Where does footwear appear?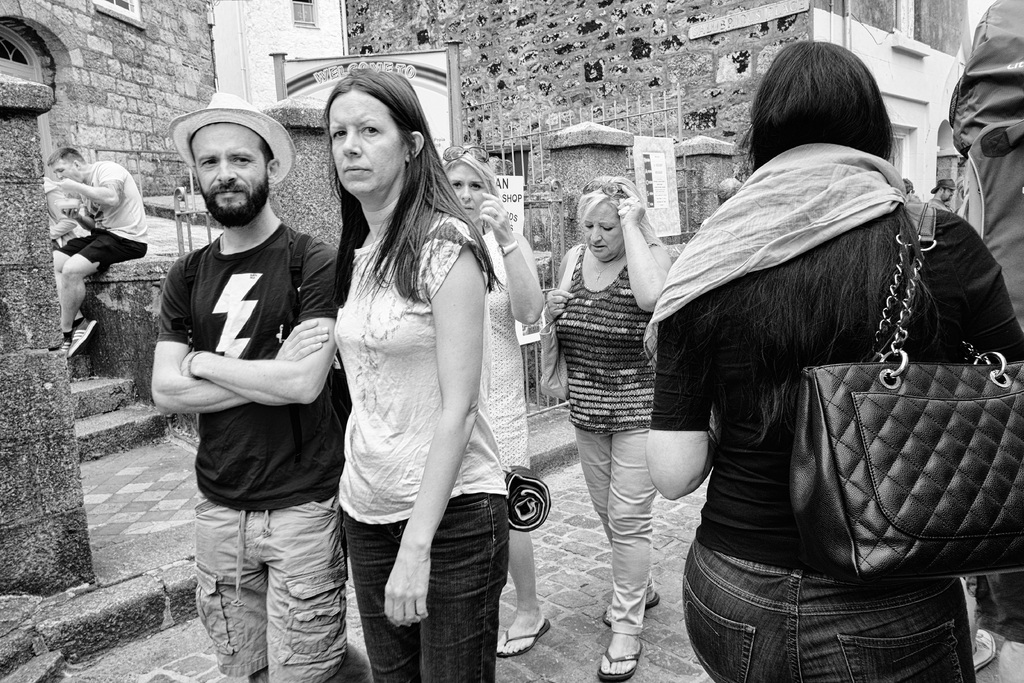
Appears at (x1=589, y1=623, x2=648, y2=680).
